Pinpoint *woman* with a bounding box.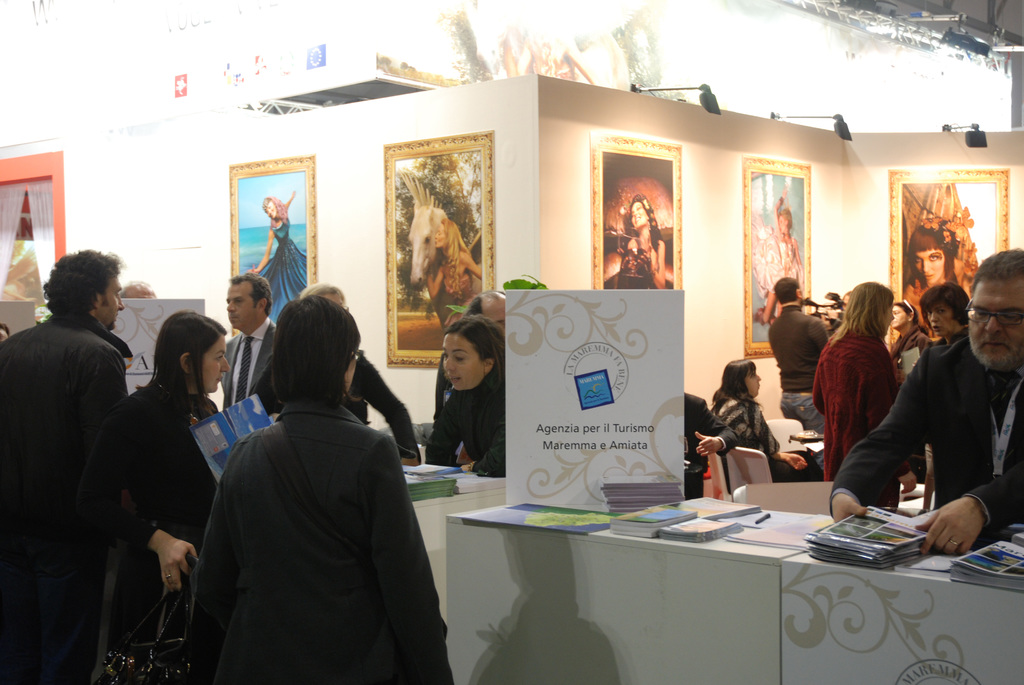
(x1=189, y1=299, x2=450, y2=684).
